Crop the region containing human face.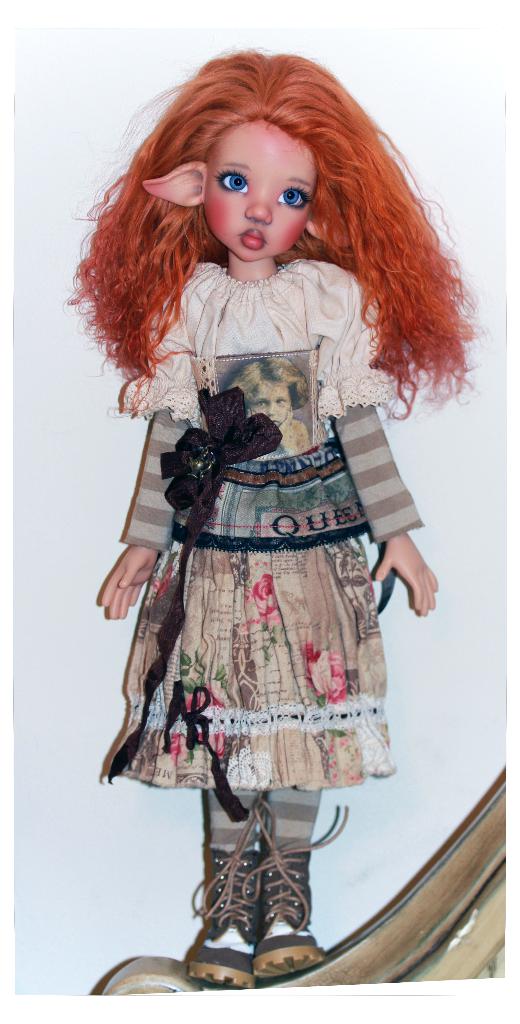
Crop region: 204/118/318/266.
